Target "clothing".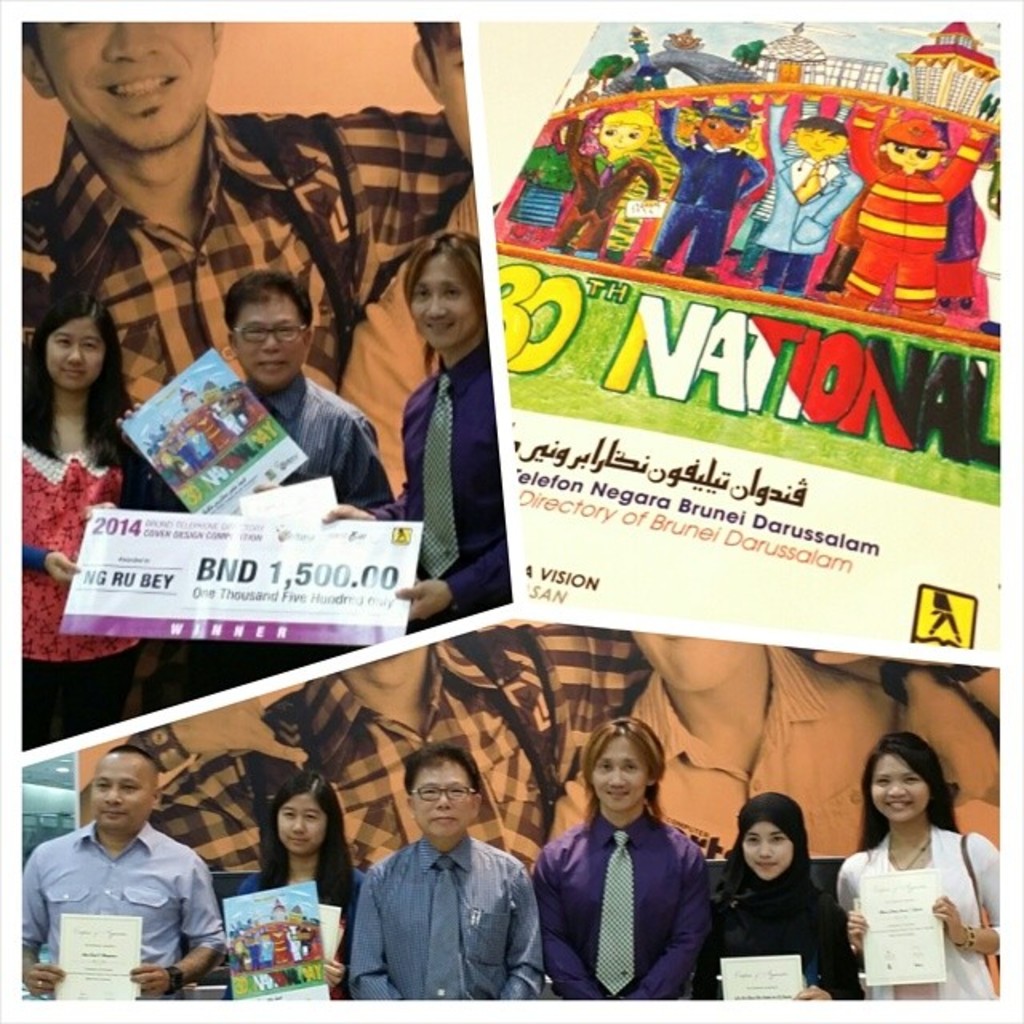
Target region: 14/800/218/1011.
